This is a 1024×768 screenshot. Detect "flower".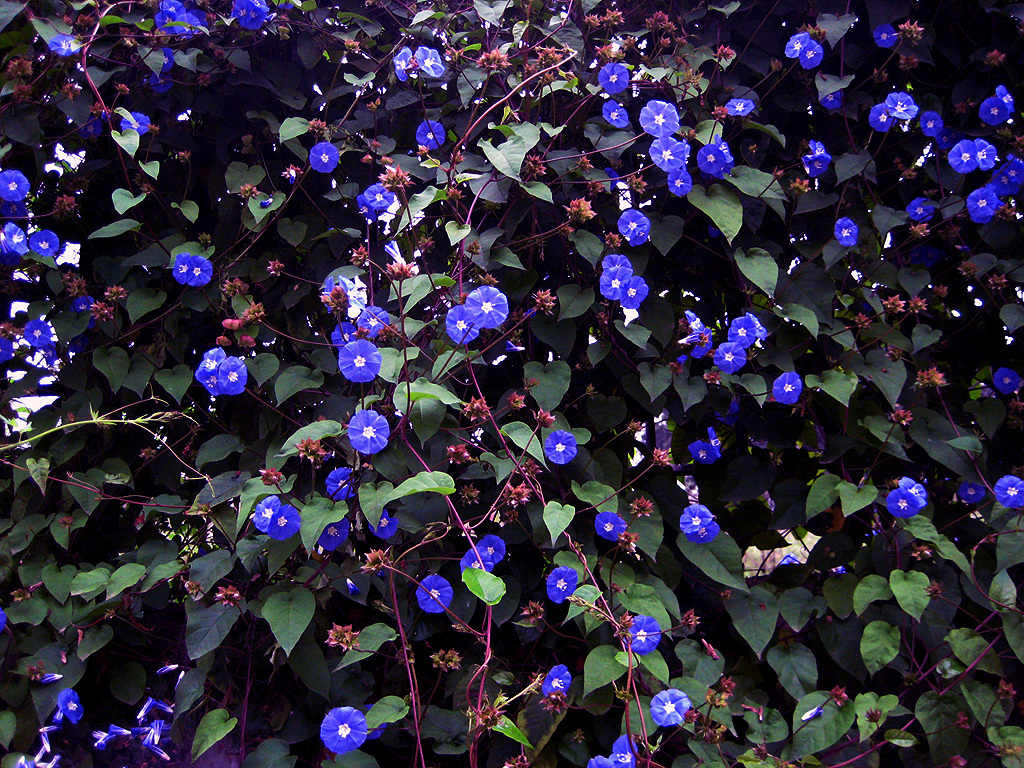
[x1=620, y1=278, x2=650, y2=310].
